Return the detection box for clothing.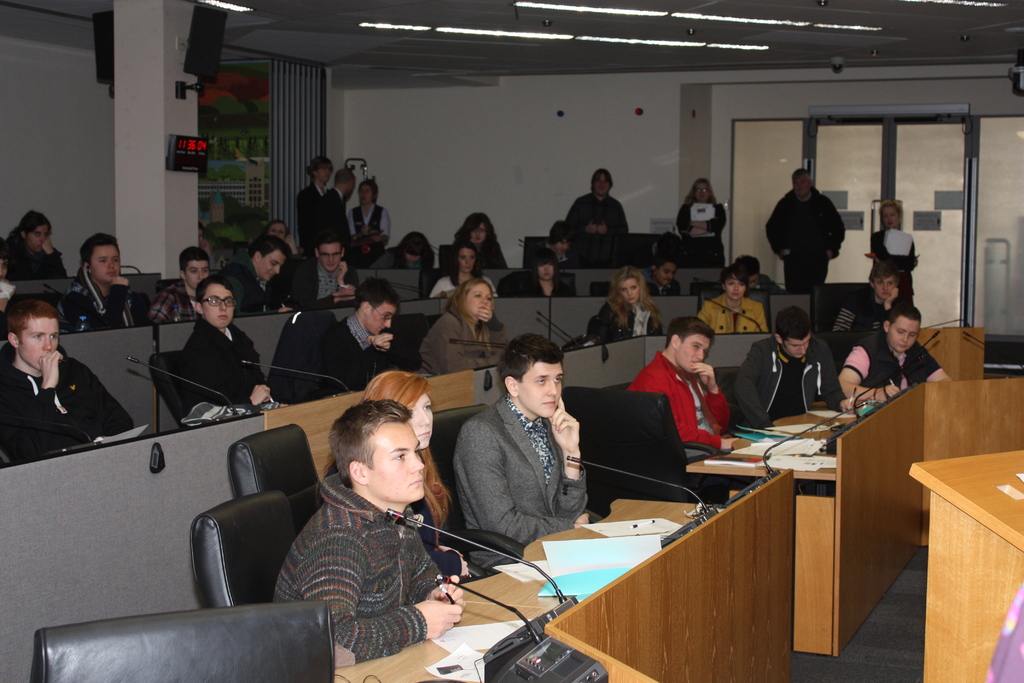
303 183 321 251.
